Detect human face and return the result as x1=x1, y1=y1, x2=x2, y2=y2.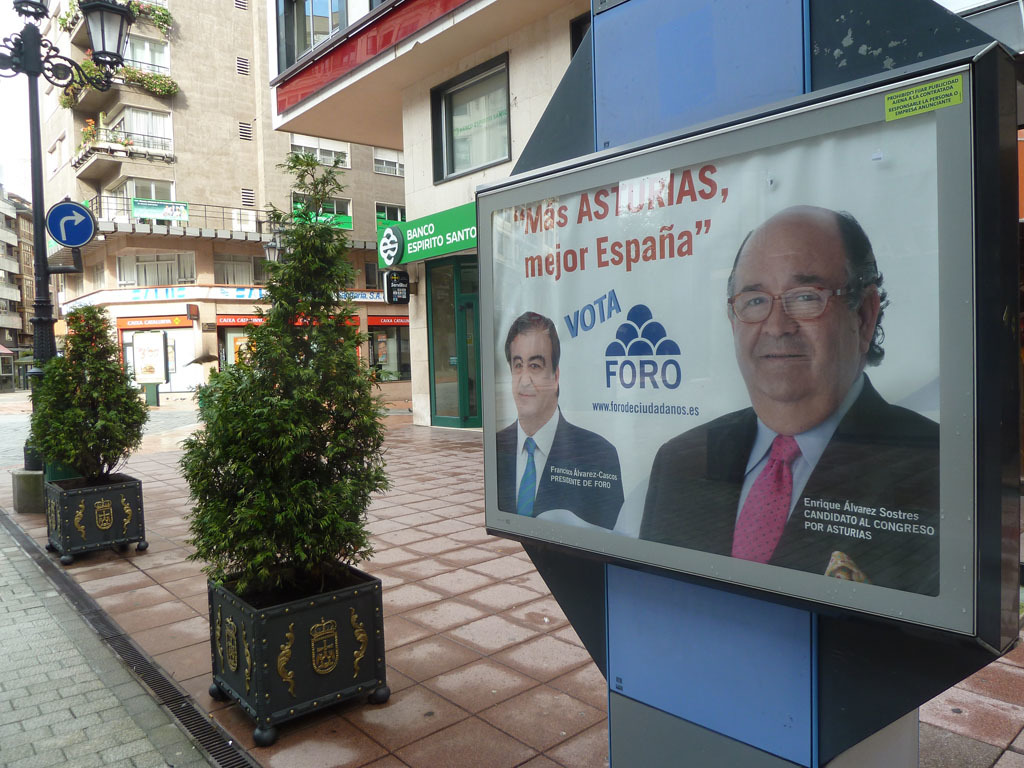
x1=732, y1=239, x2=855, y2=402.
